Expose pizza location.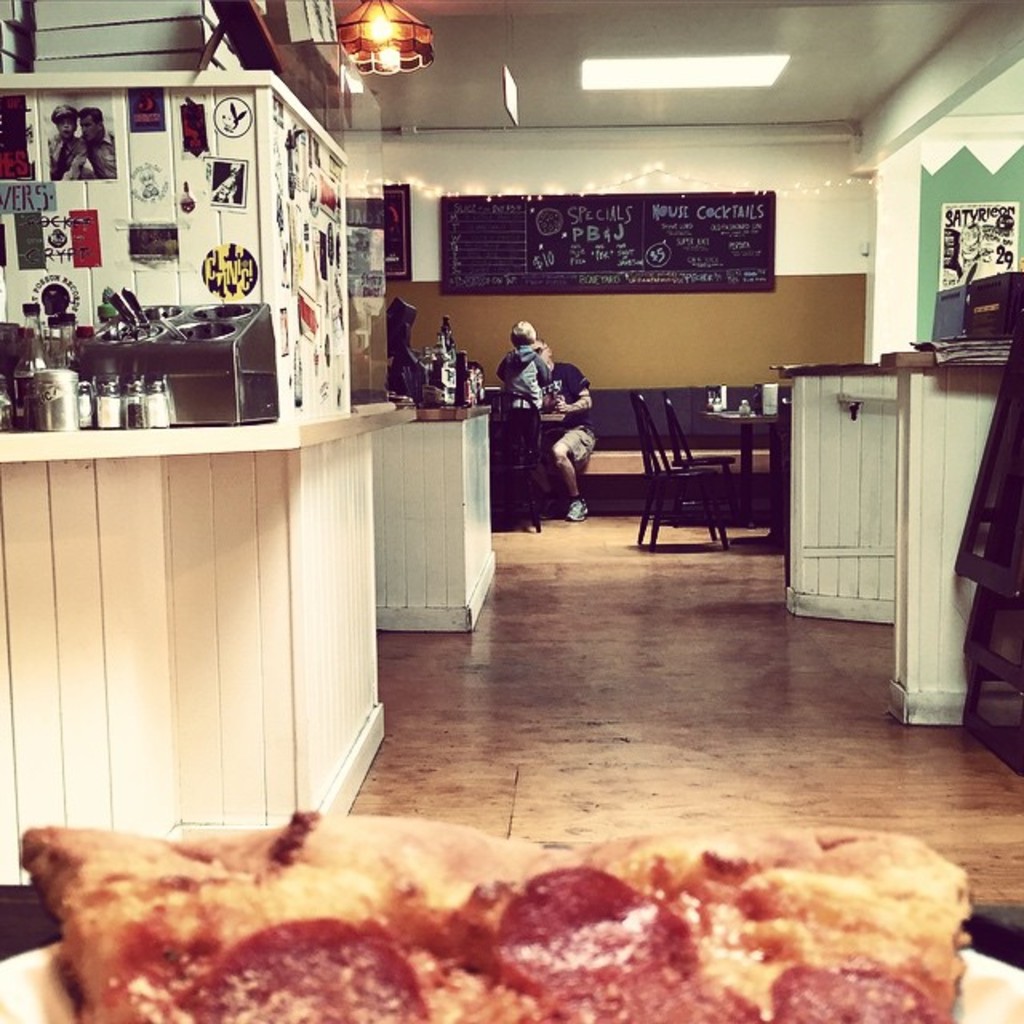
Exposed at Rect(0, 803, 984, 1021).
